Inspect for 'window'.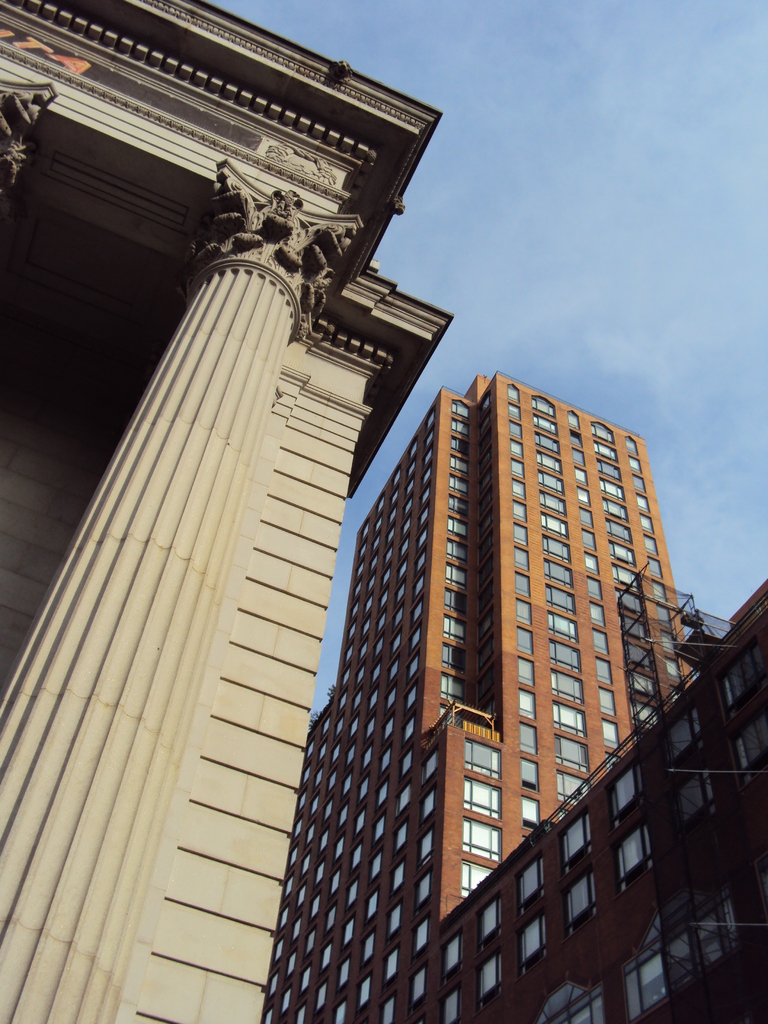
Inspection: left=537, top=582, right=575, bottom=605.
